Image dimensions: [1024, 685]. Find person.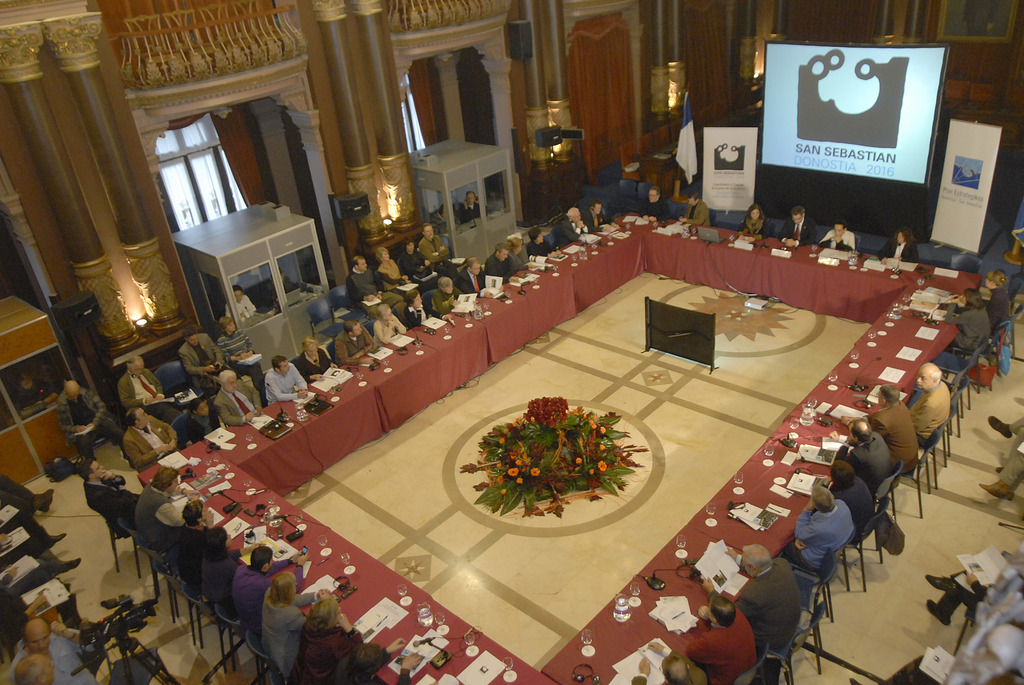
850:654:1023:684.
